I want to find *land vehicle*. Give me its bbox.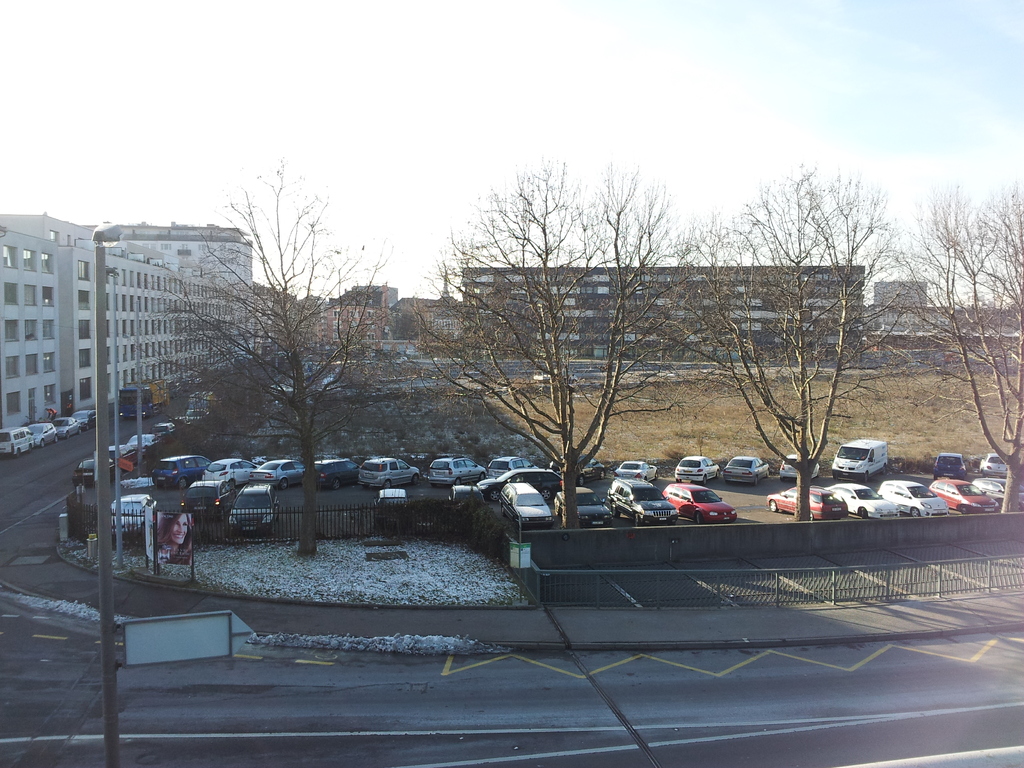
box(109, 492, 159, 539).
